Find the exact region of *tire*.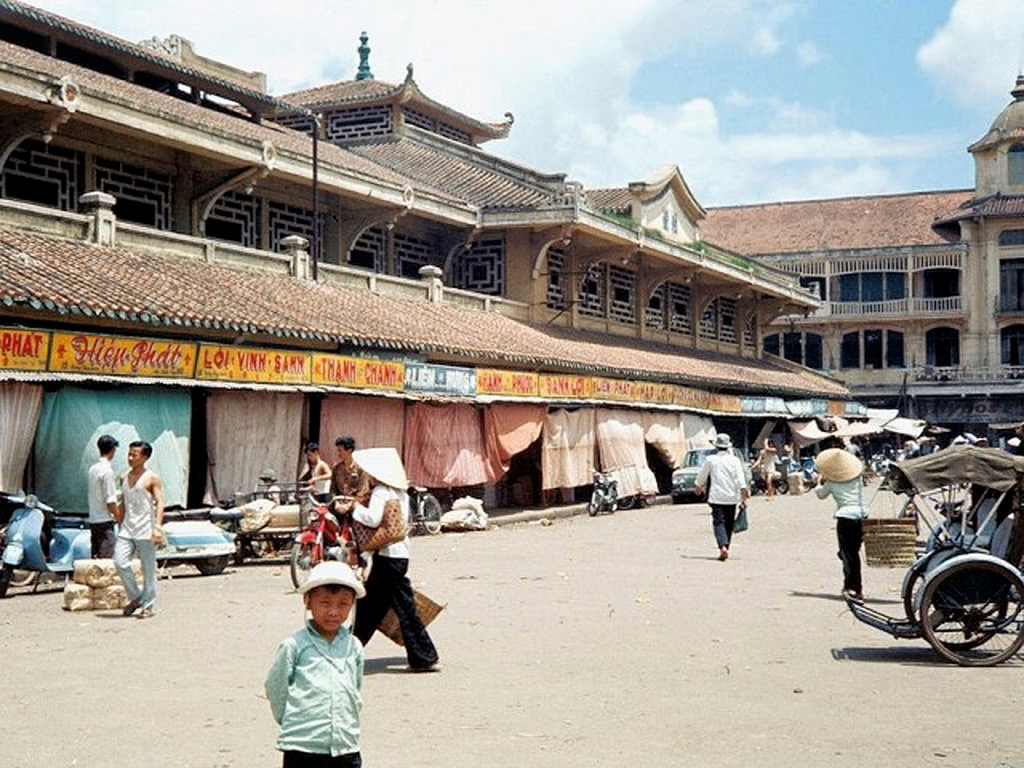
Exact region: select_region(903, 543, 956, 616).
